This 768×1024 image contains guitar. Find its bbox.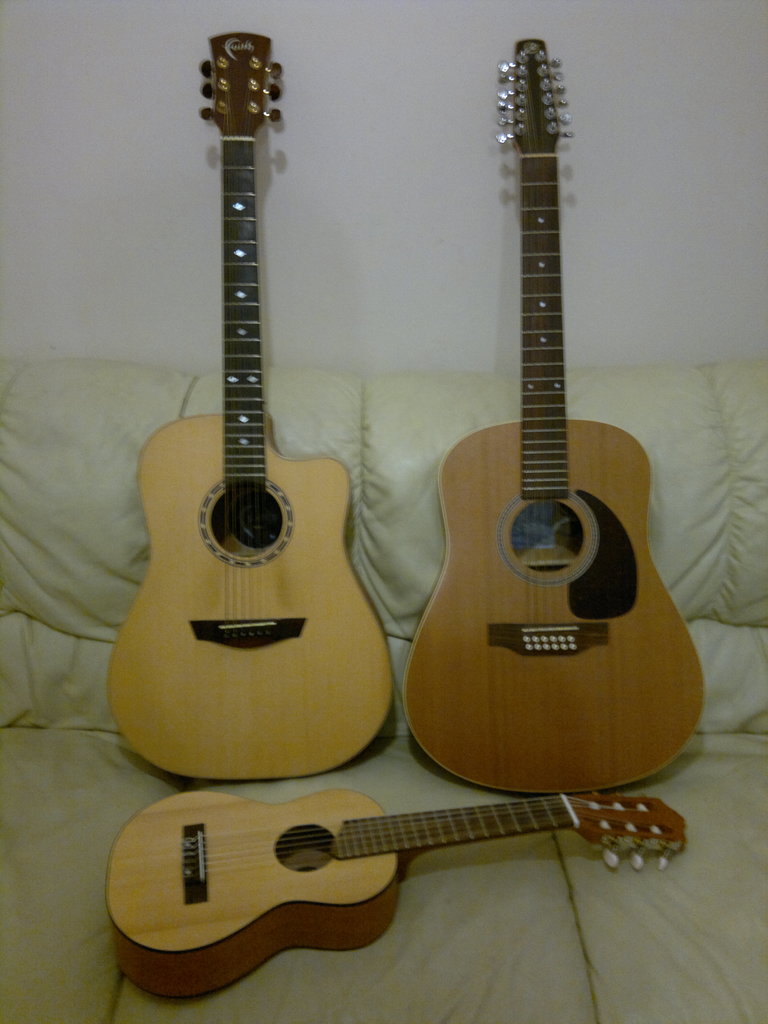
[x1=107, y1=35, x2=397, y2=796].
